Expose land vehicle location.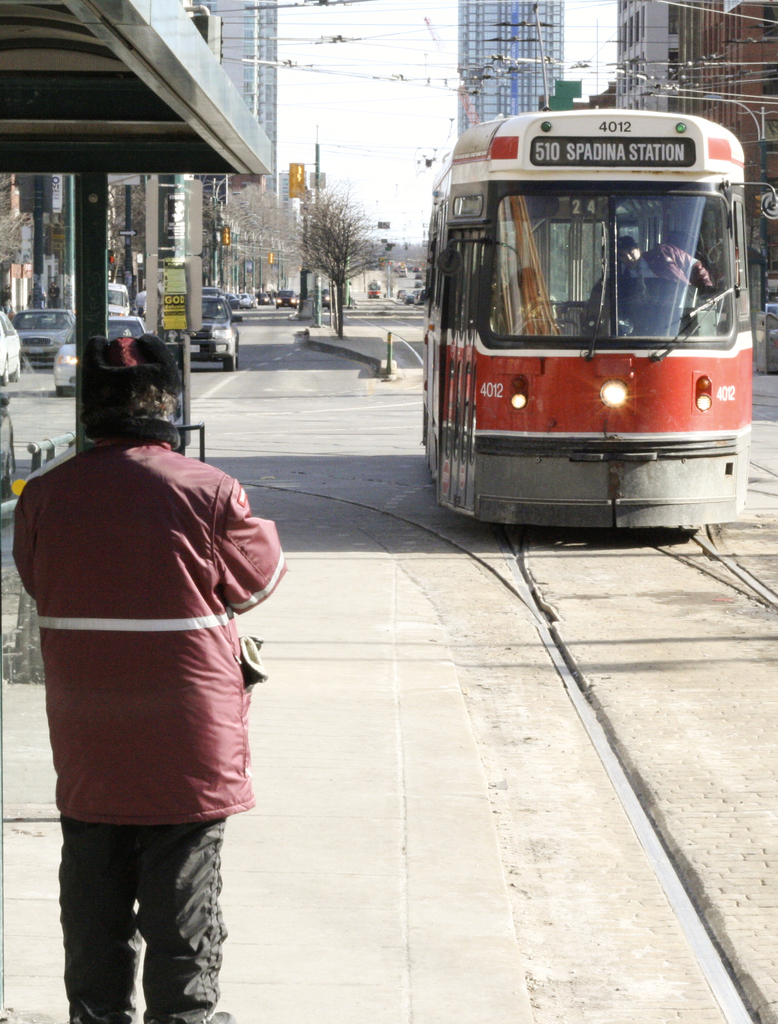
Exposed at detection(764, 289, 777, 312).
